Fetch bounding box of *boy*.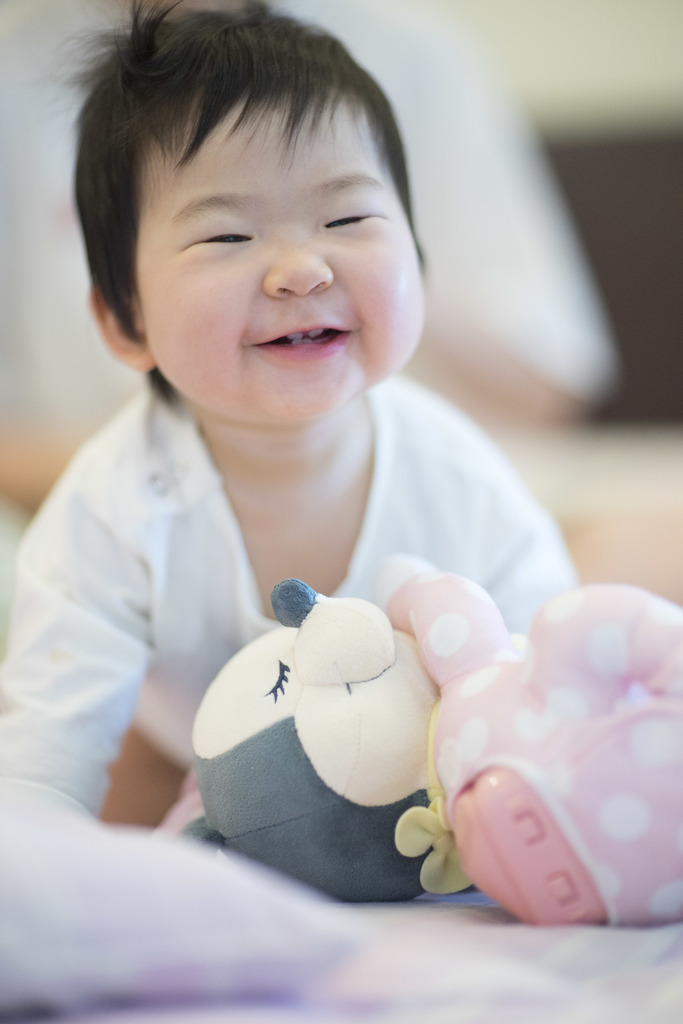
Bbox: [28,24,588,934].
